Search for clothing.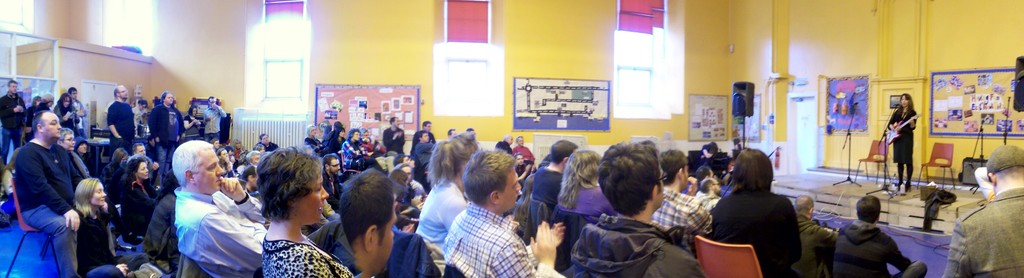
Found at [63, 149, 88, 174].
